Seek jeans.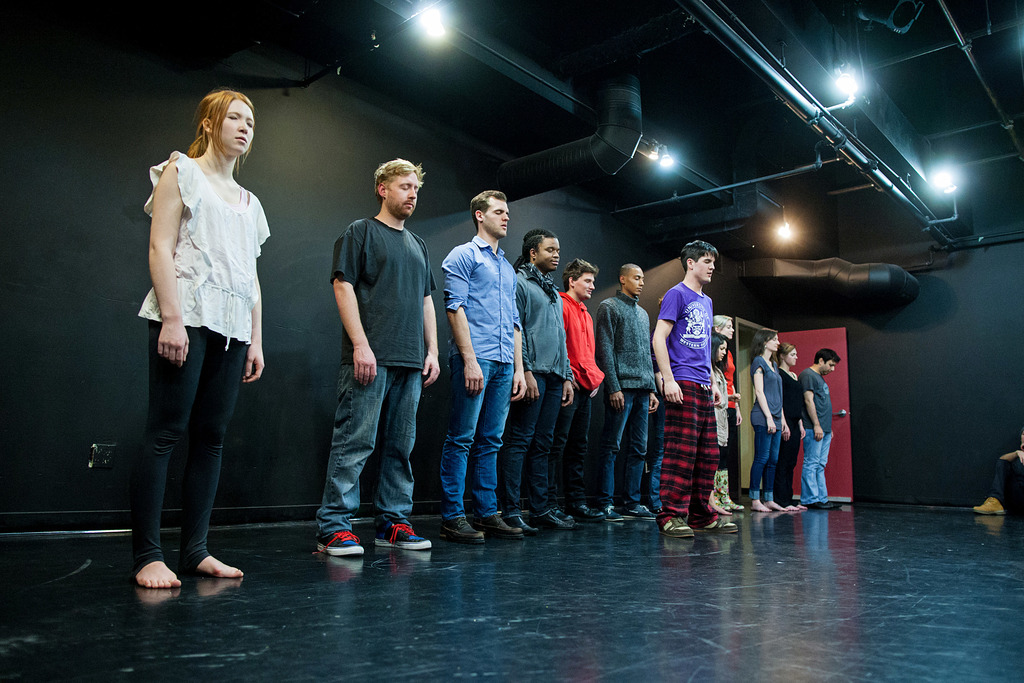
797:421:835:499.
